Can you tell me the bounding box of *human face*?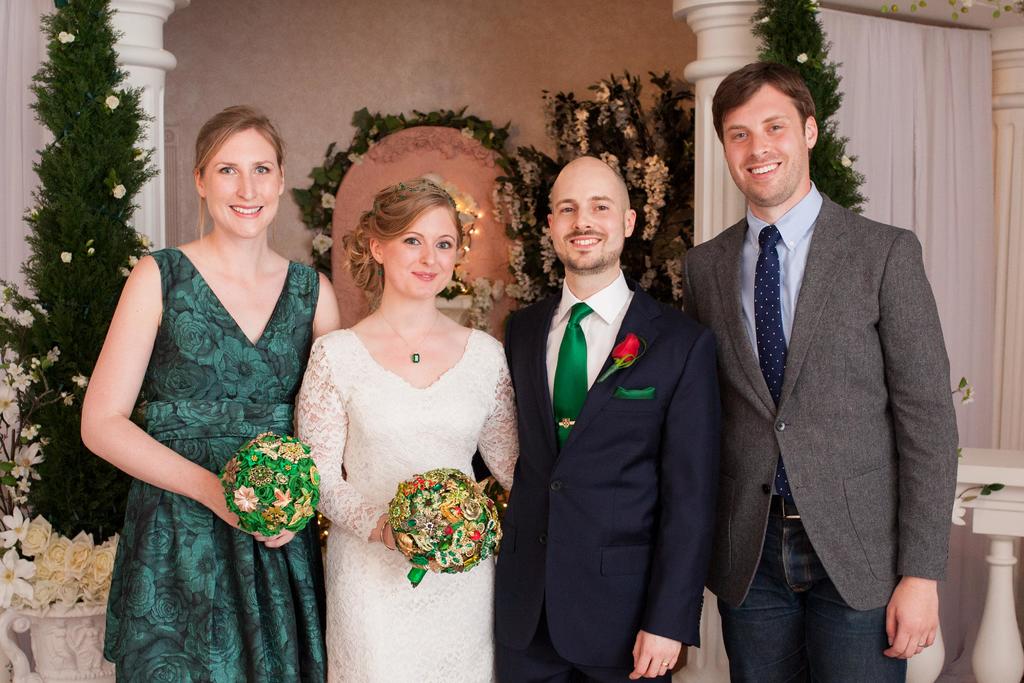
region(200, 124, 280, 235).
